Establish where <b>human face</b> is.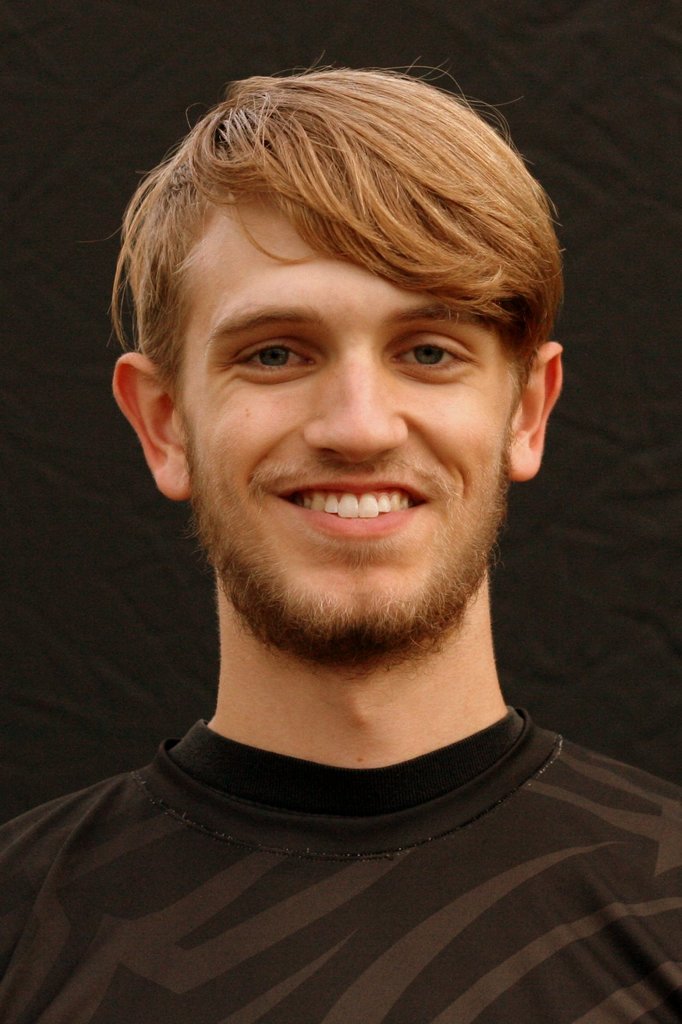
Established at (x1=162, y1=209, x2=512, y2=641).
